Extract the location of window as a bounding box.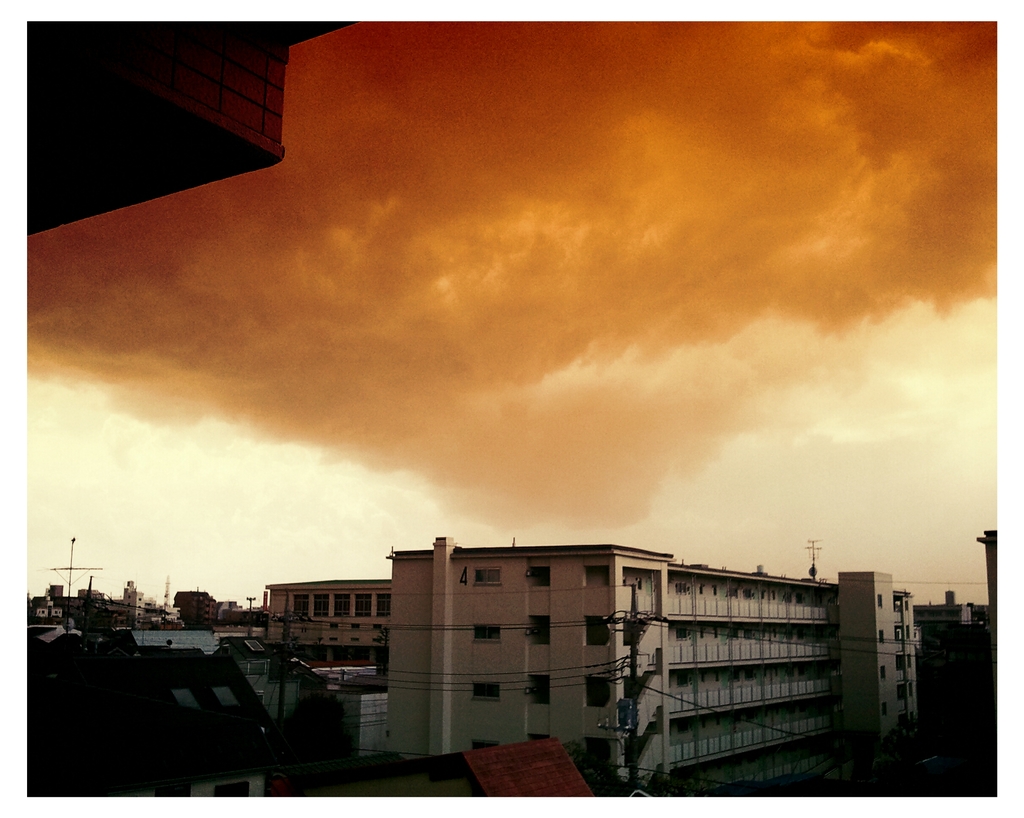
box=[583, 674, 616, 709].
